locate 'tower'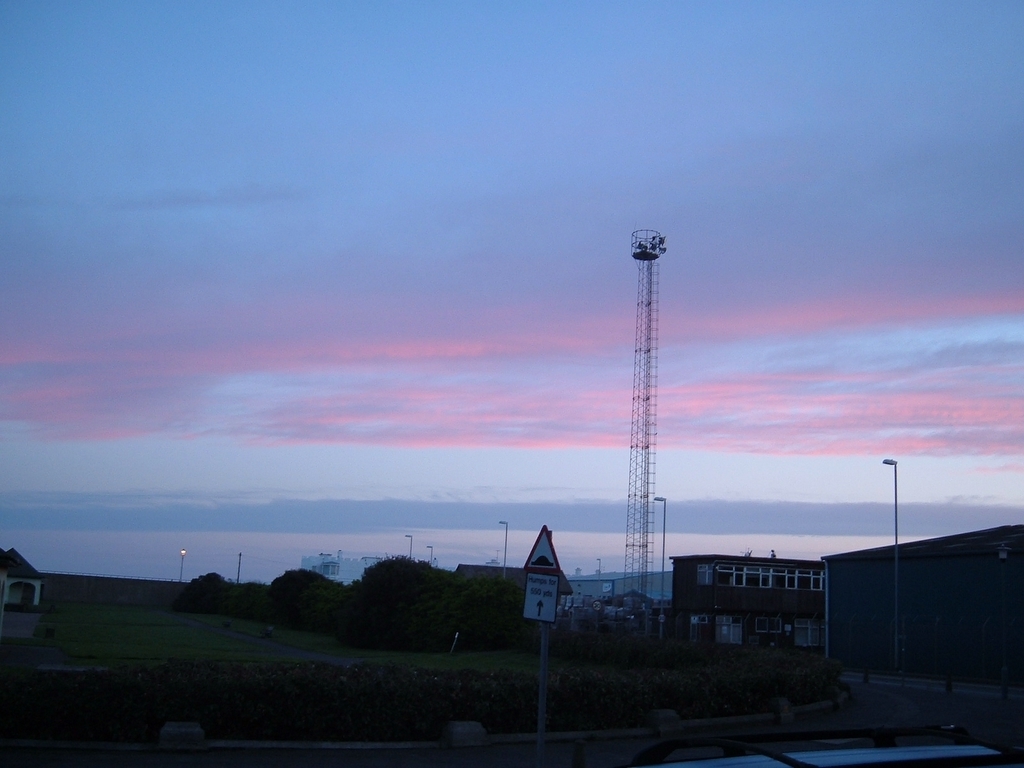
bbox=(625, 226, 667, 616)
